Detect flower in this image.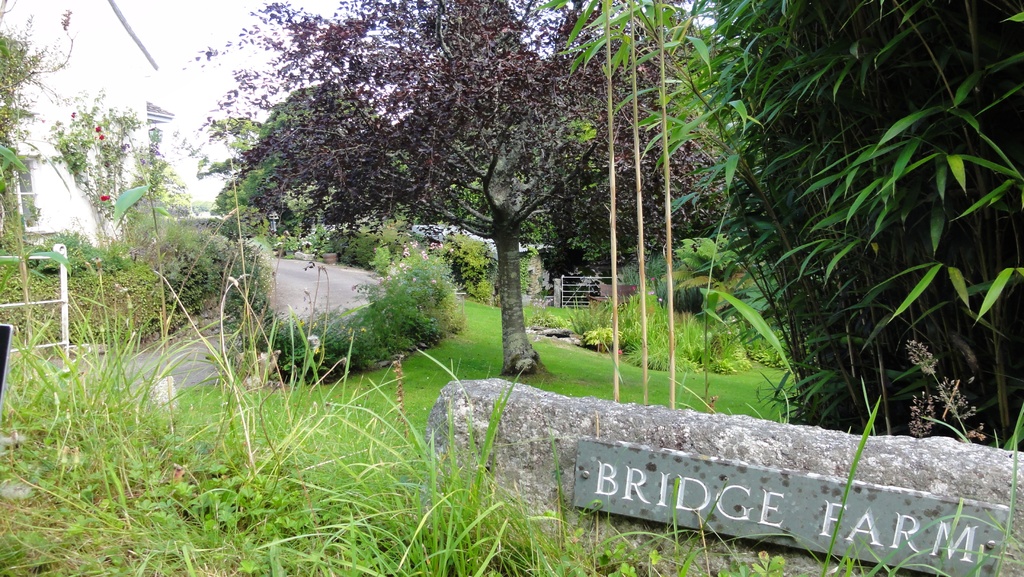
Detection: box(648, 289, 652, 295).
